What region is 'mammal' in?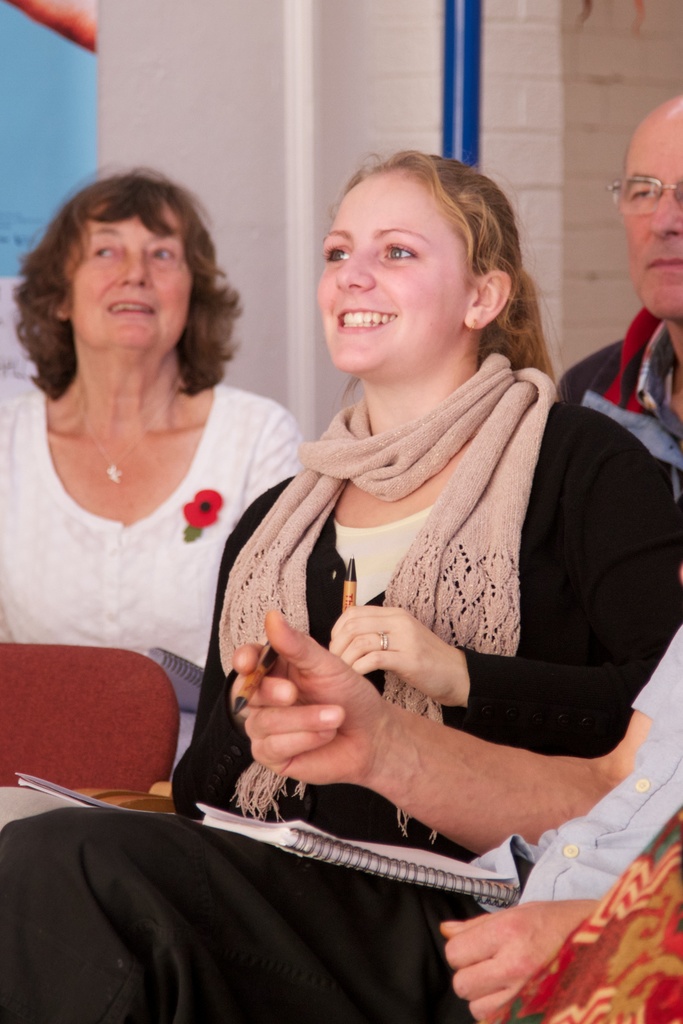
locate(0, 140, 675, 1023).
